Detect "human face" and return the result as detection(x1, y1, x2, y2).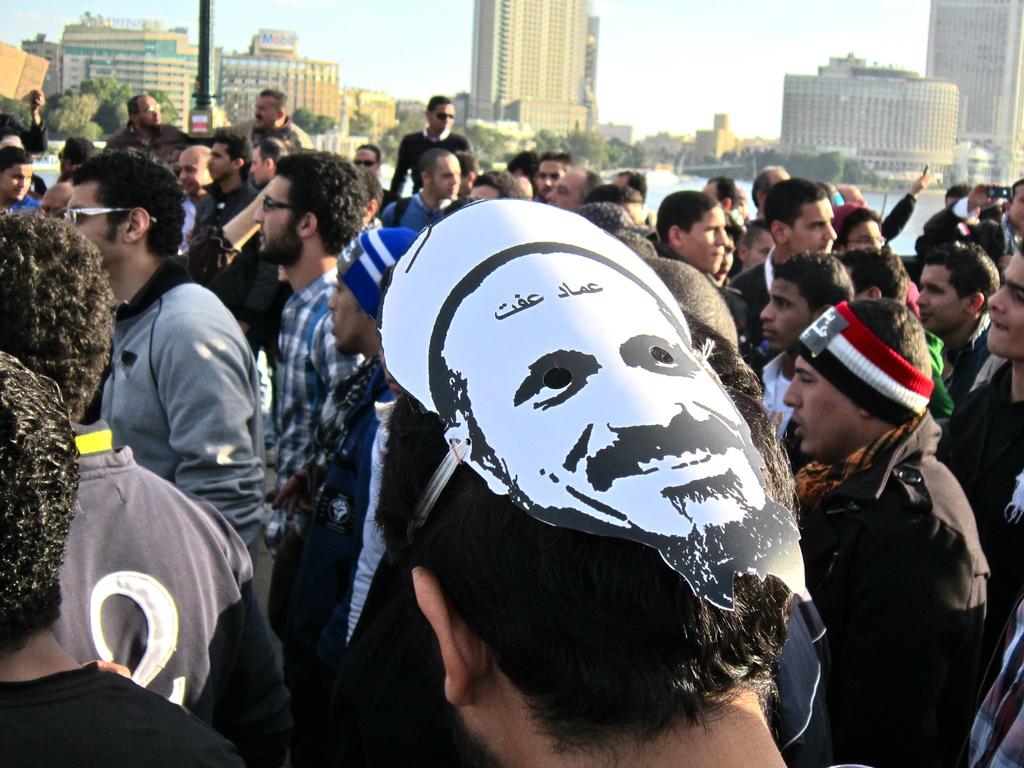
detection(429, 102, 451, 137).
